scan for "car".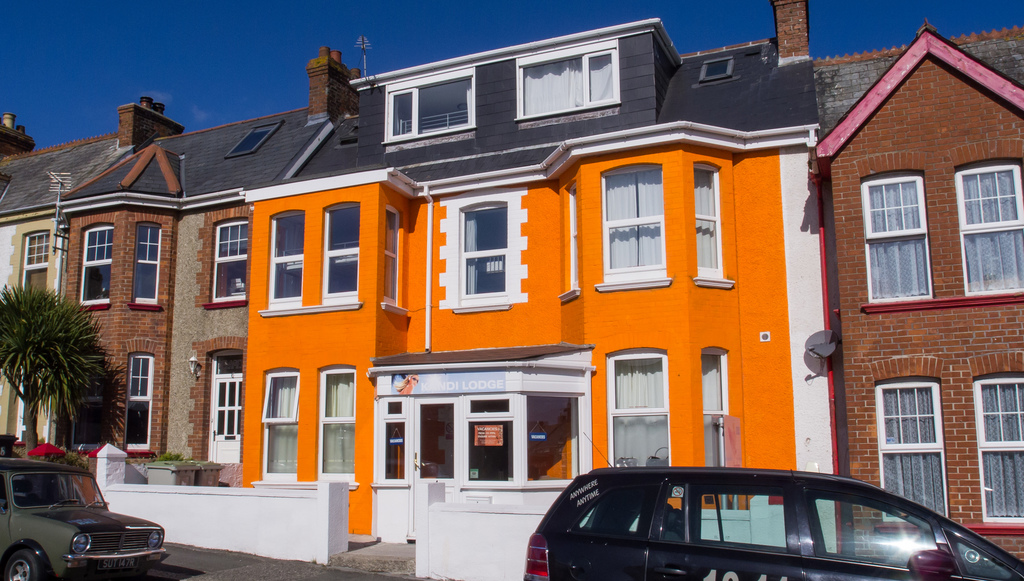
Scan result: bbox=[1, 464, 163, 577].
